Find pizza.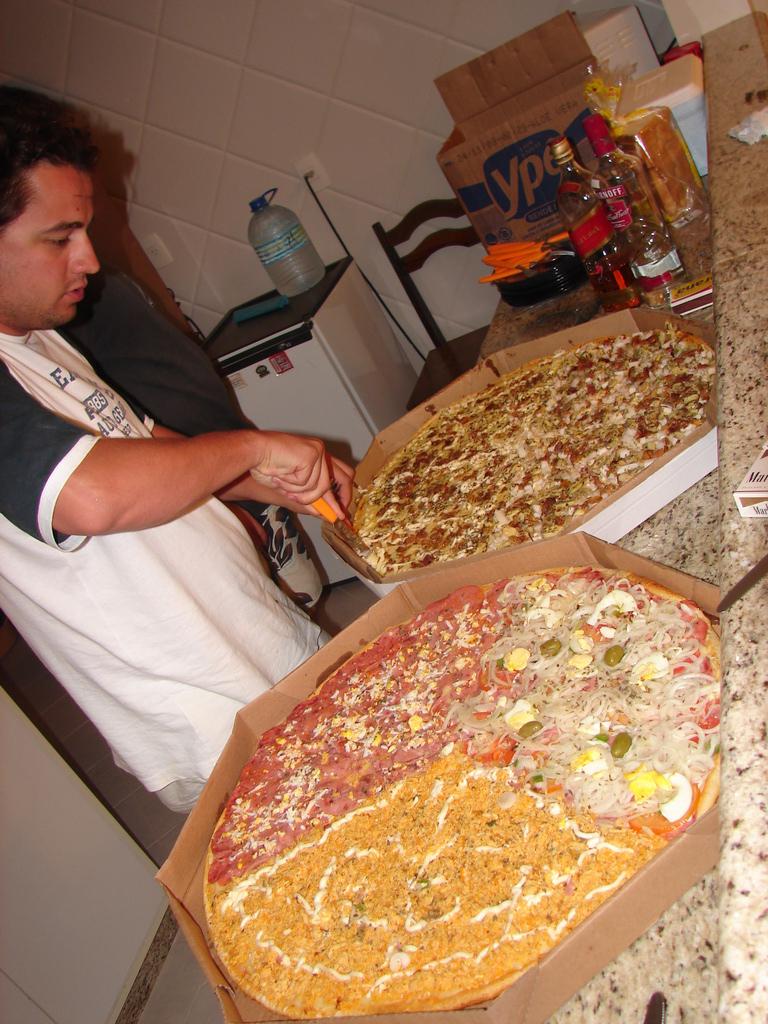
349, 338, 721, 576.
